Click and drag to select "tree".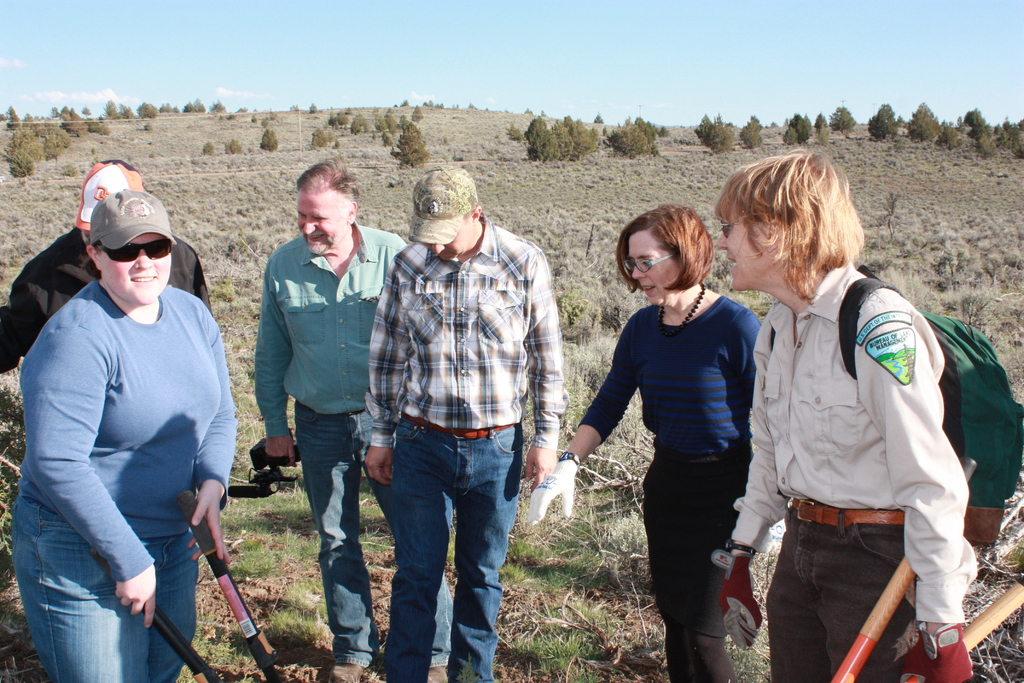
Selection: bbox=[868, 104, 902, 138].
